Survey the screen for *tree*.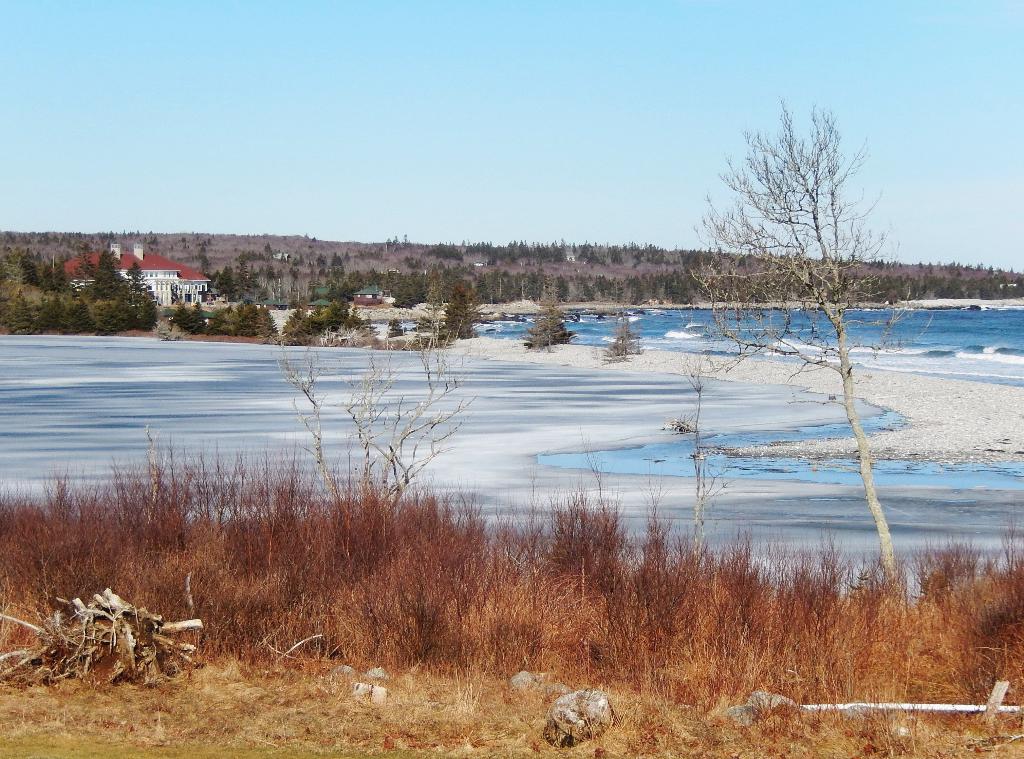
Survey found: bbox(694, 103, 922, 561).
